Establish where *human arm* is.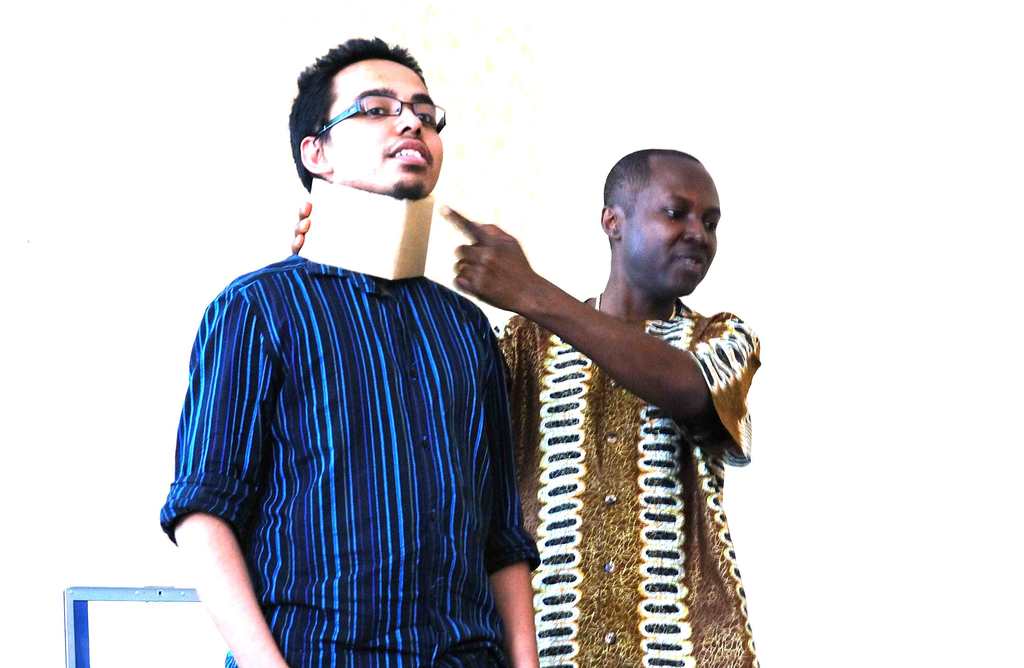
Established at (499,343,540,667).
